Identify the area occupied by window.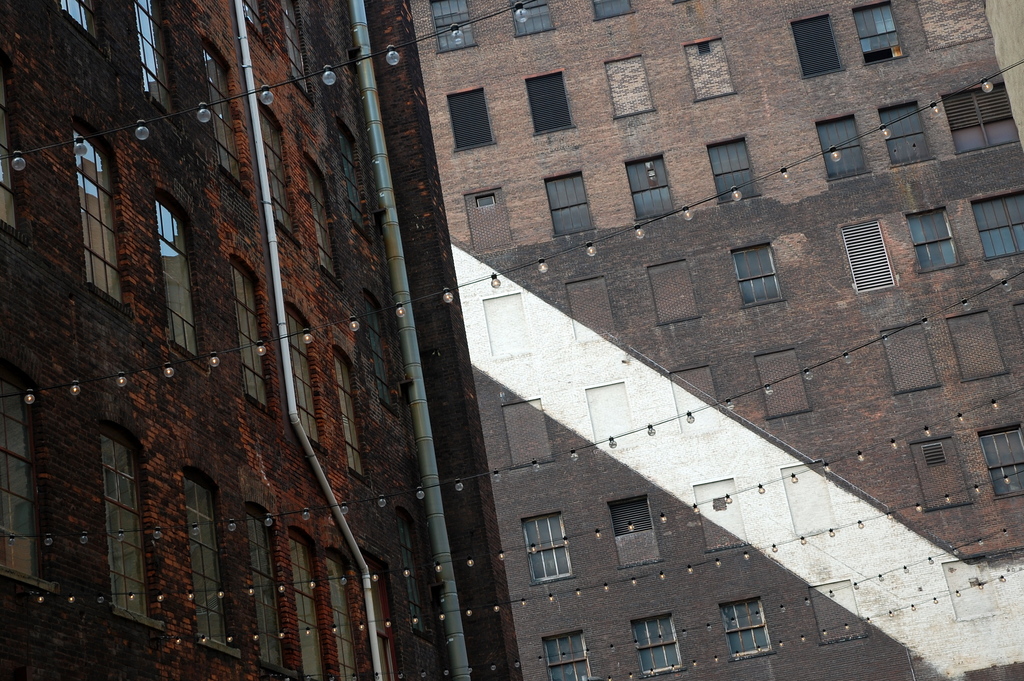
Area: crop(728, 243, 780, 307).
